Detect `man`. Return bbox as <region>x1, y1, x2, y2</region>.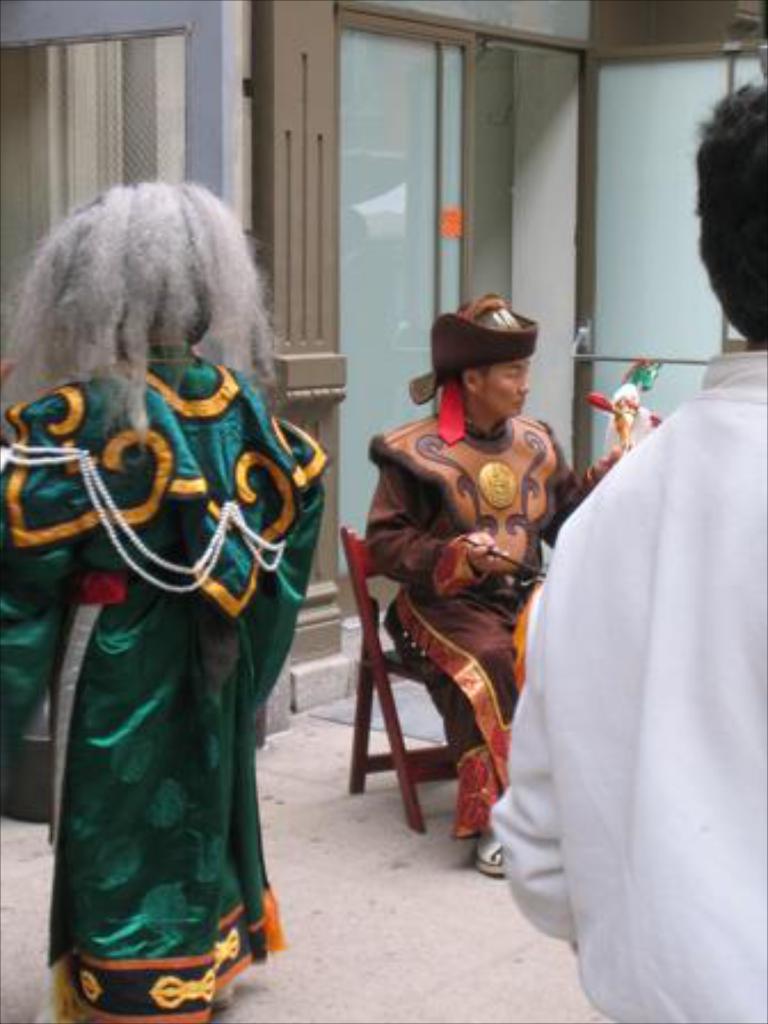
<region>350, 338, 594, 935</region>.
